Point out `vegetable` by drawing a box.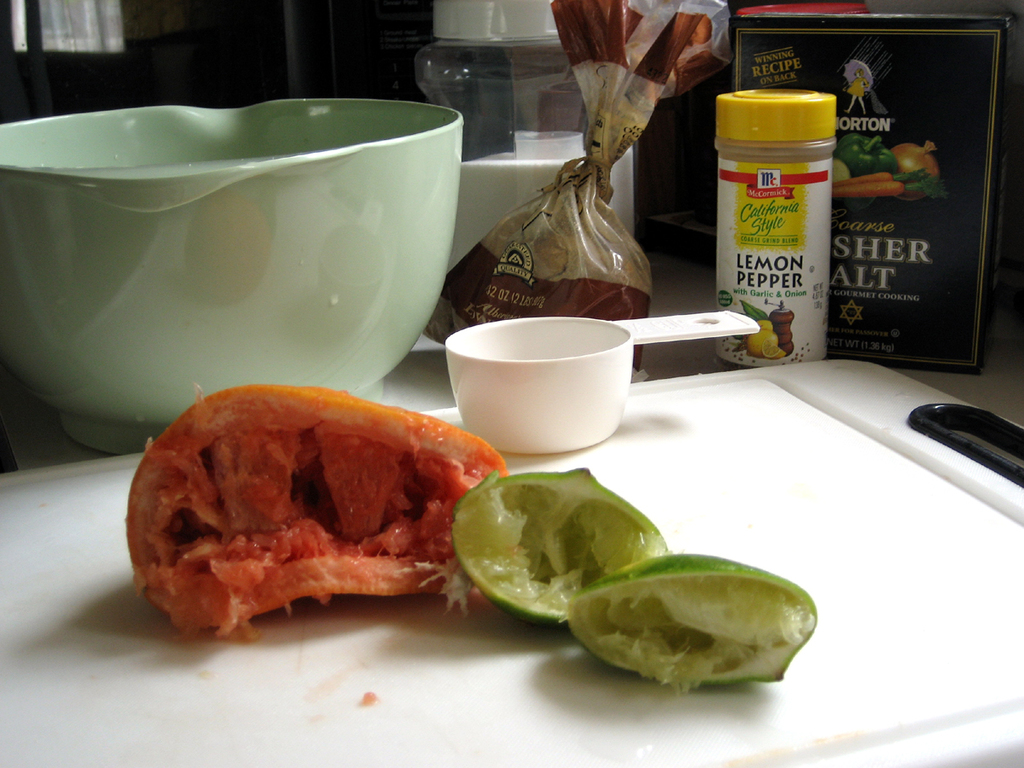
452:467:669:625.
